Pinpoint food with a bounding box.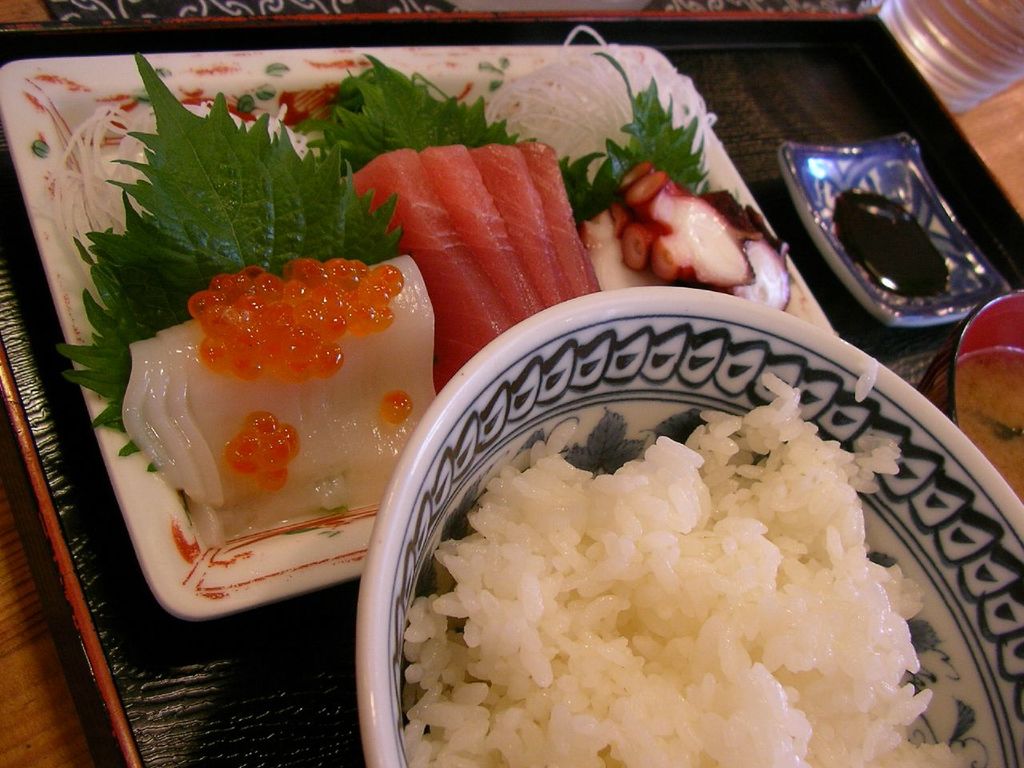
box(383, 381, 928, 761).
